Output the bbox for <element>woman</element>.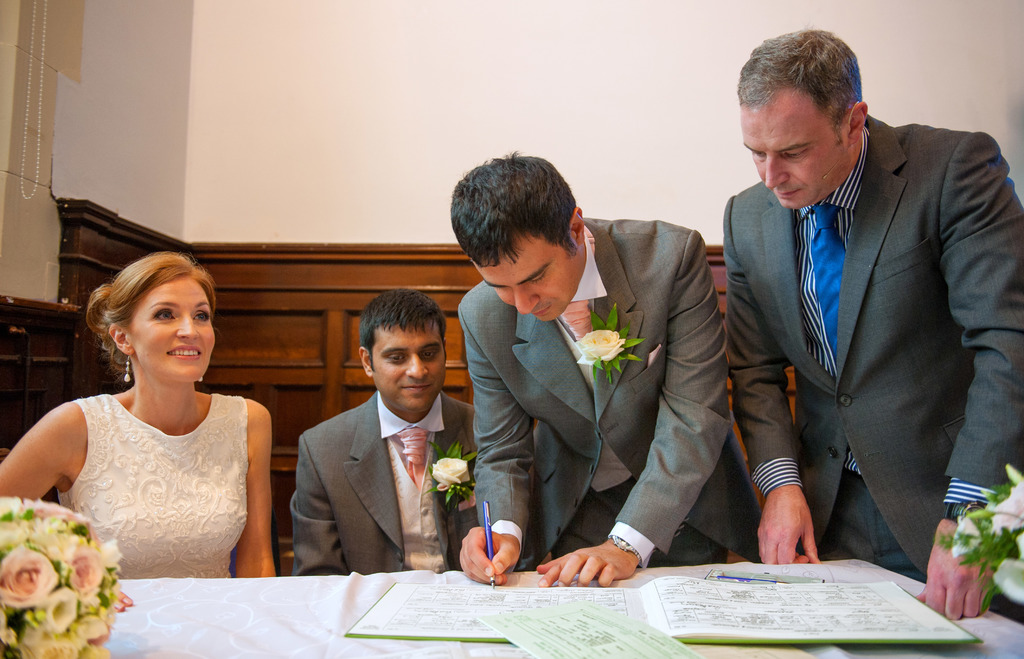
rect(47, 259, 269, 569).
